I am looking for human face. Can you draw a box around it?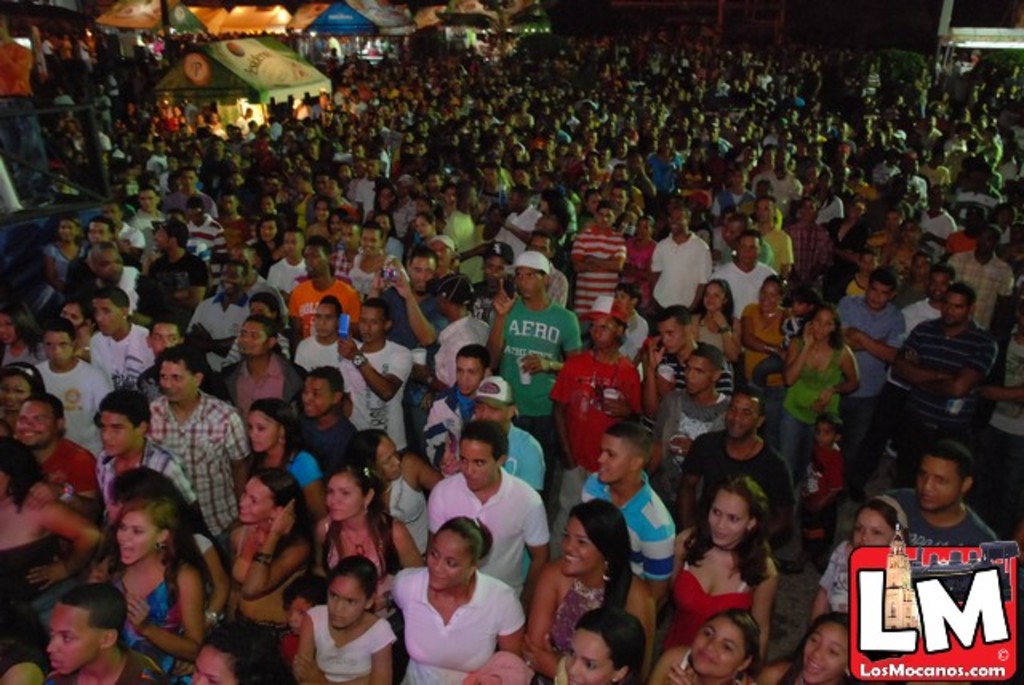
Sure, the bounding box is (858,515,891,544).
